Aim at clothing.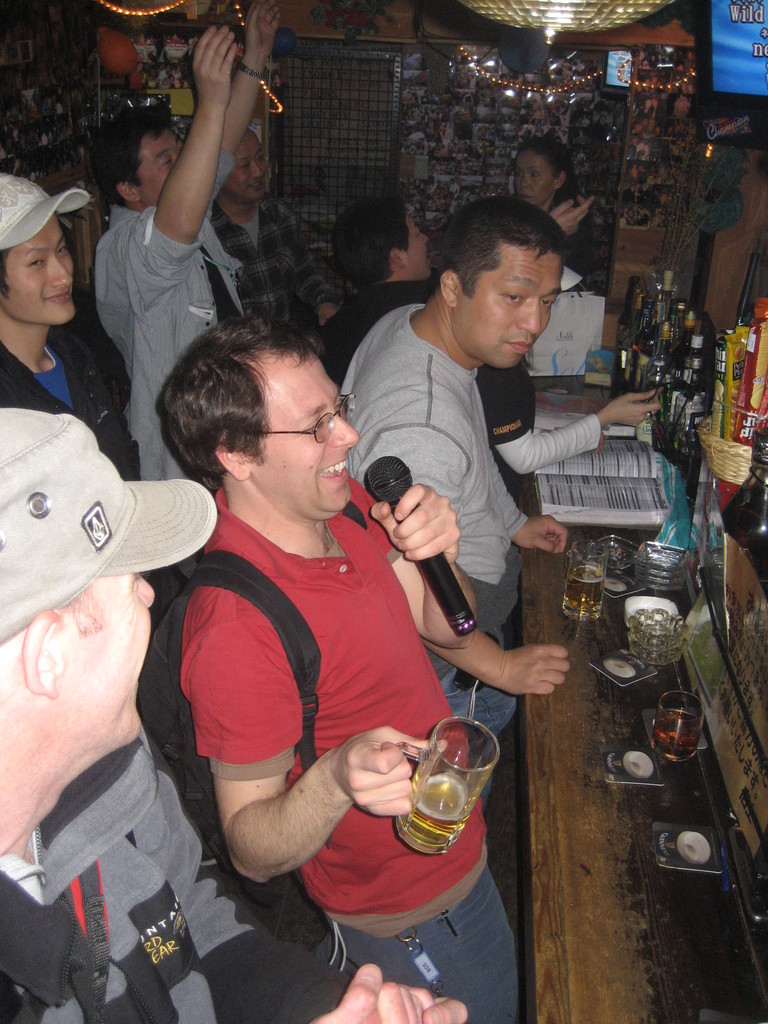
Aimed at (left=178, top=429, right=463, bottom=936).
